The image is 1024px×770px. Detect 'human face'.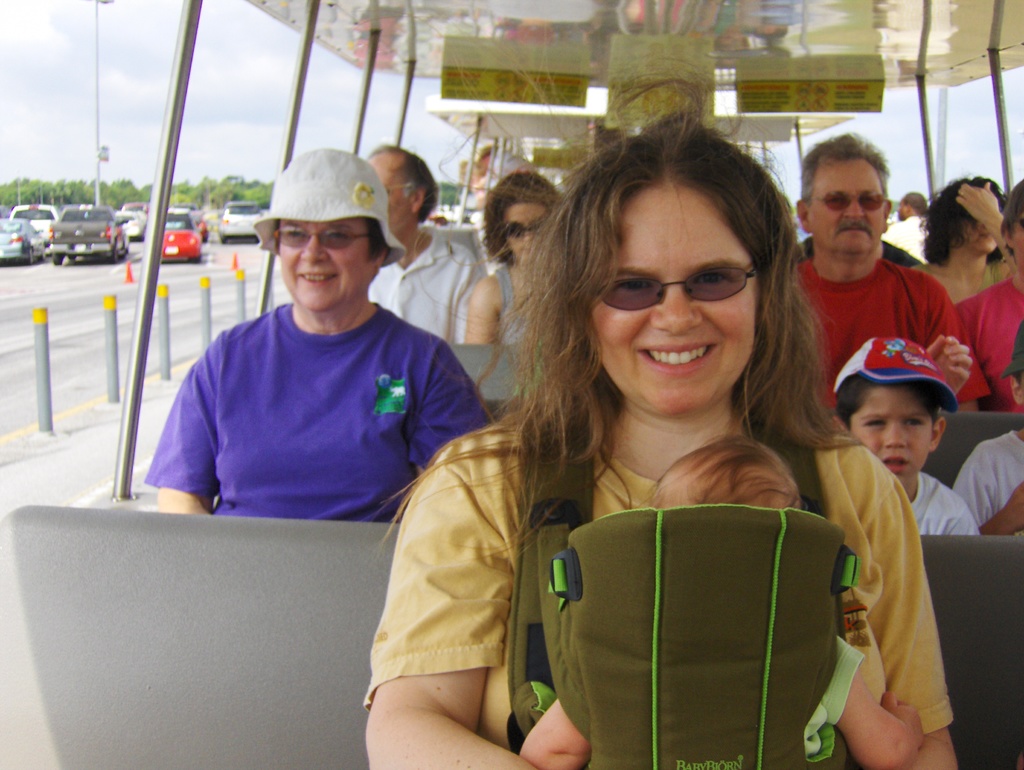
Detection: (586,186,761,422).
